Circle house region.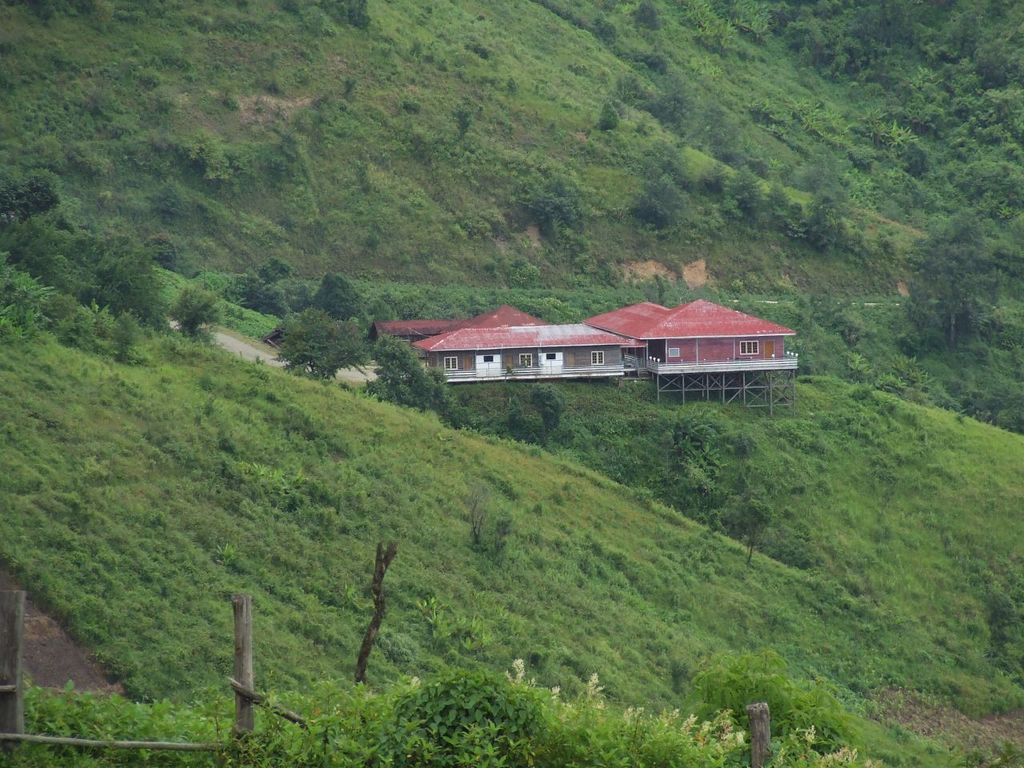
Region: detection(398, 286, 803, 413).
